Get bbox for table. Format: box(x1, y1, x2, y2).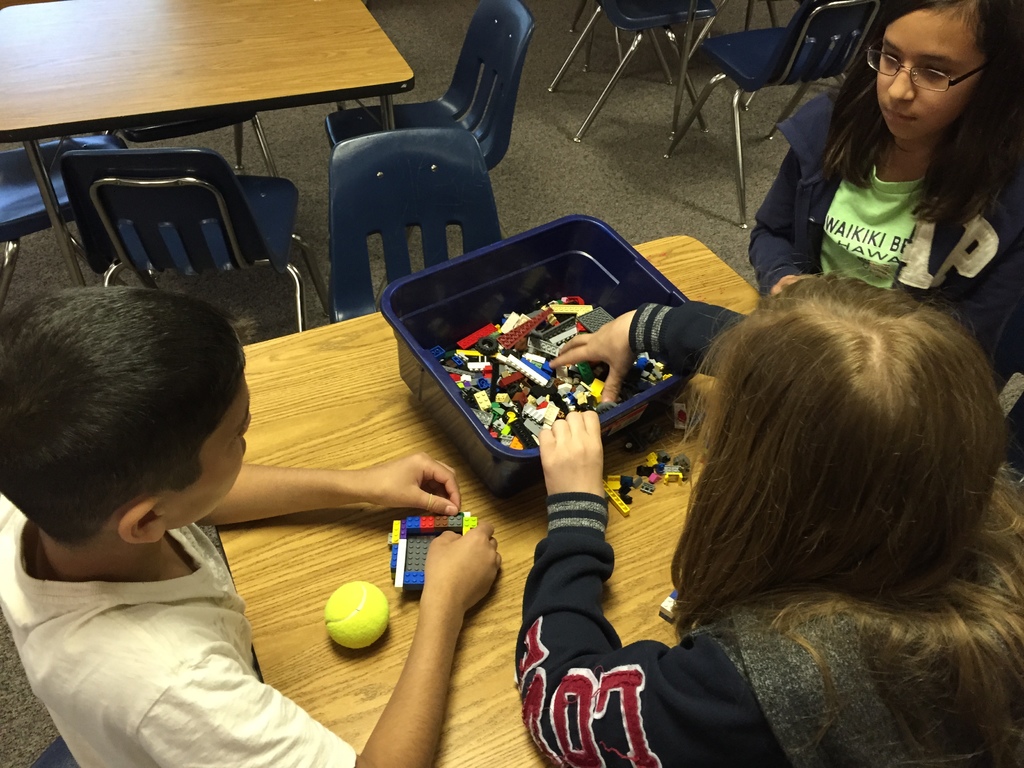
box(211, 234, 771, 767).
